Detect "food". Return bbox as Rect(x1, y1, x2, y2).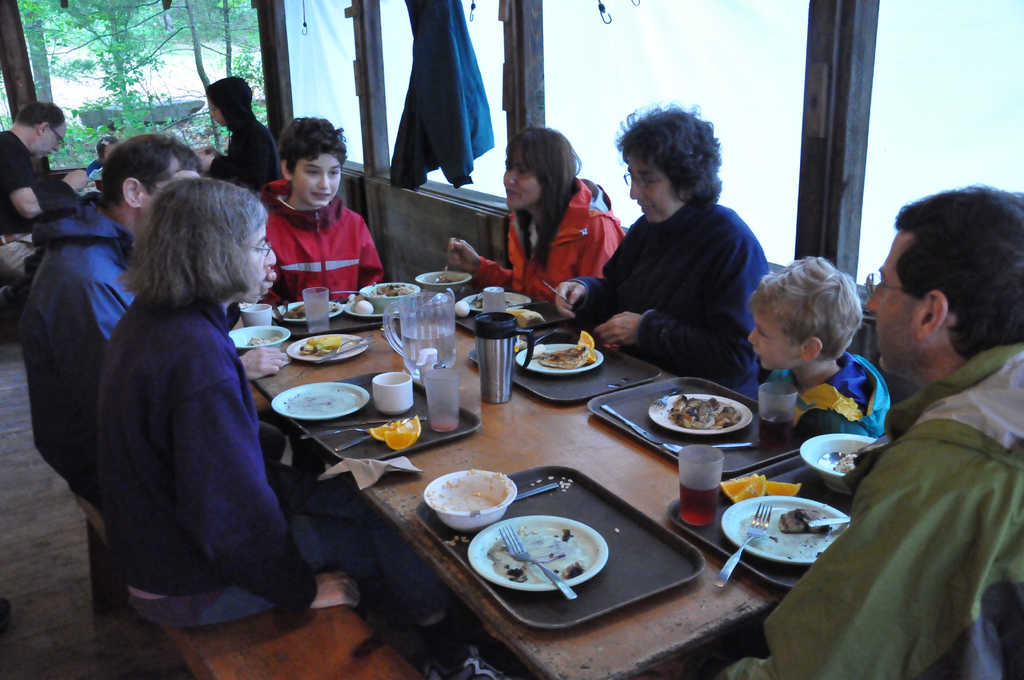
Rect(368, 279, 411, 293).
